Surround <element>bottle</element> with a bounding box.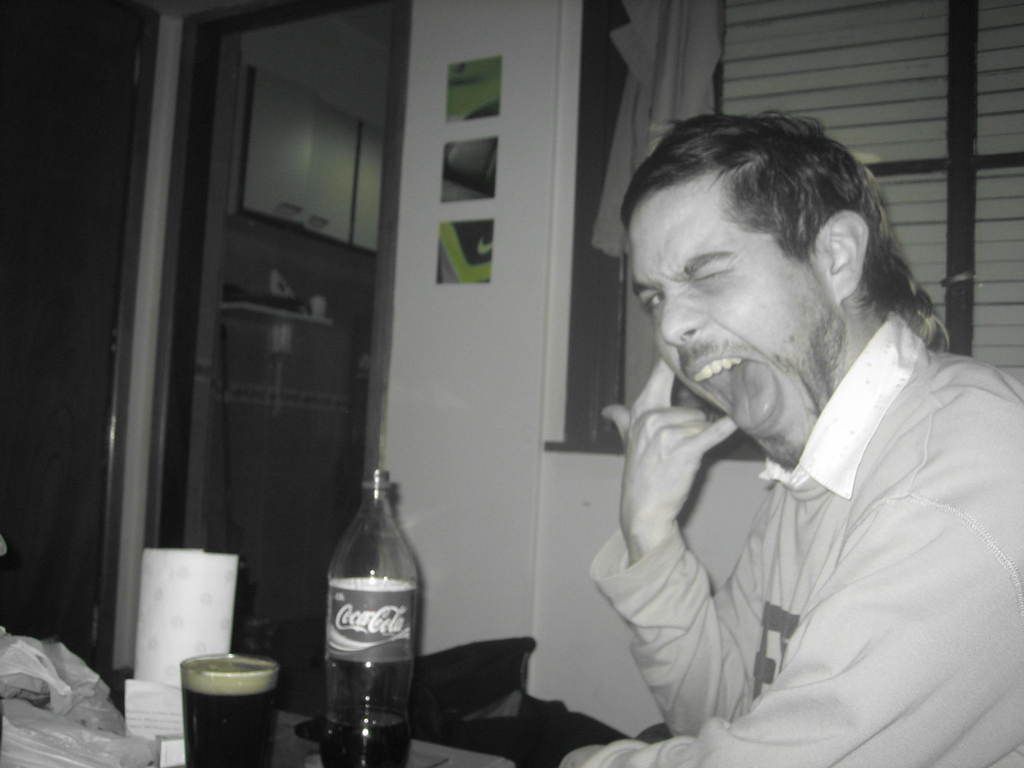
box=[309, 478, 424, 751].
